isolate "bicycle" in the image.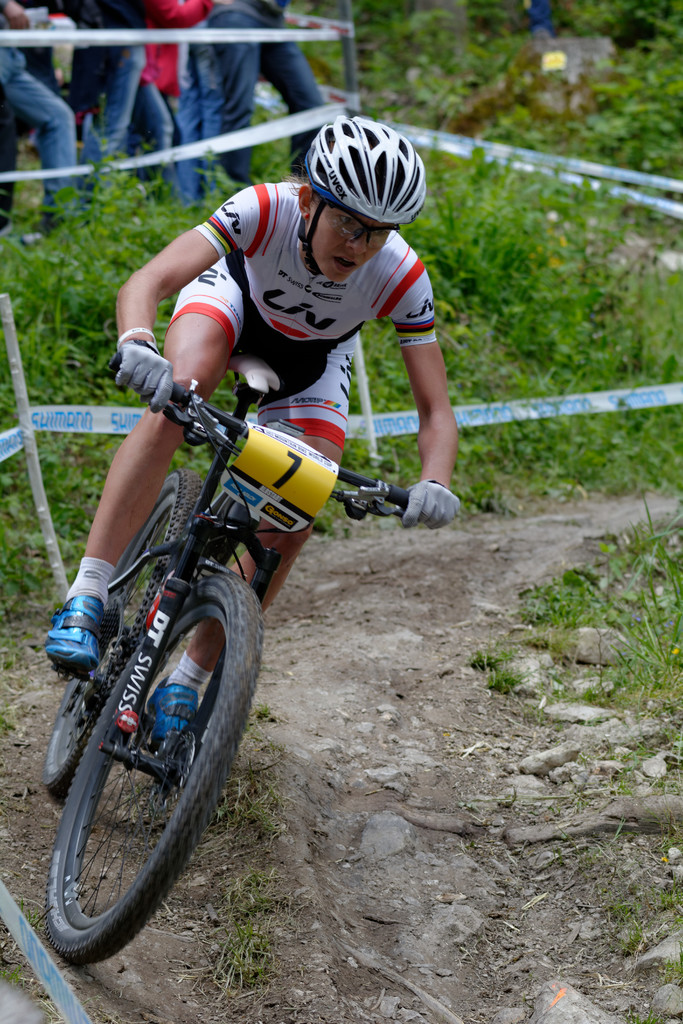
Isolated region: 4 367 440 990.
